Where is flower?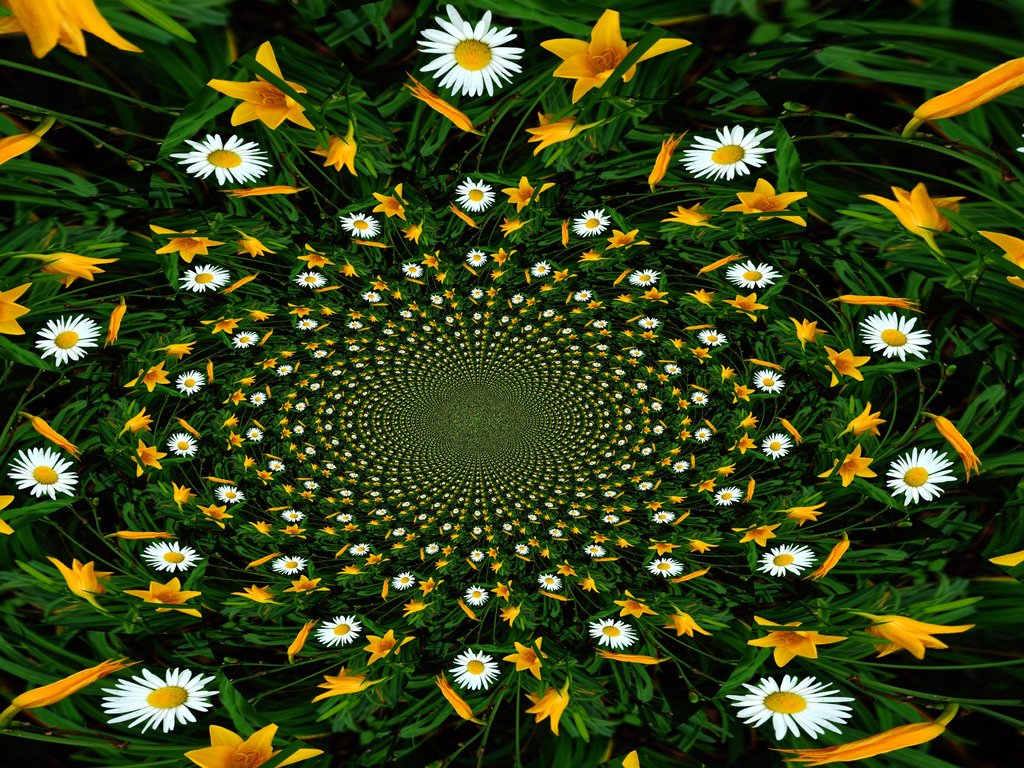
{"x1": 589, "y1": 543, "x2": 609, "y2": 559}.
